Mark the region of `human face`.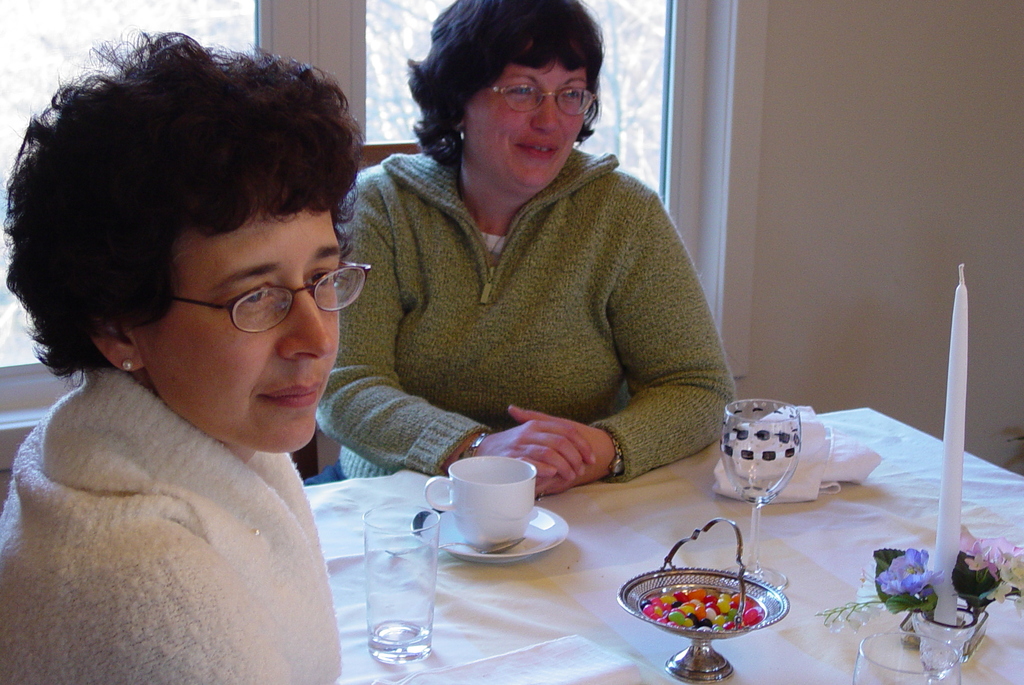
Region: <bbox>140, 204, 346, 451</bbox>.
